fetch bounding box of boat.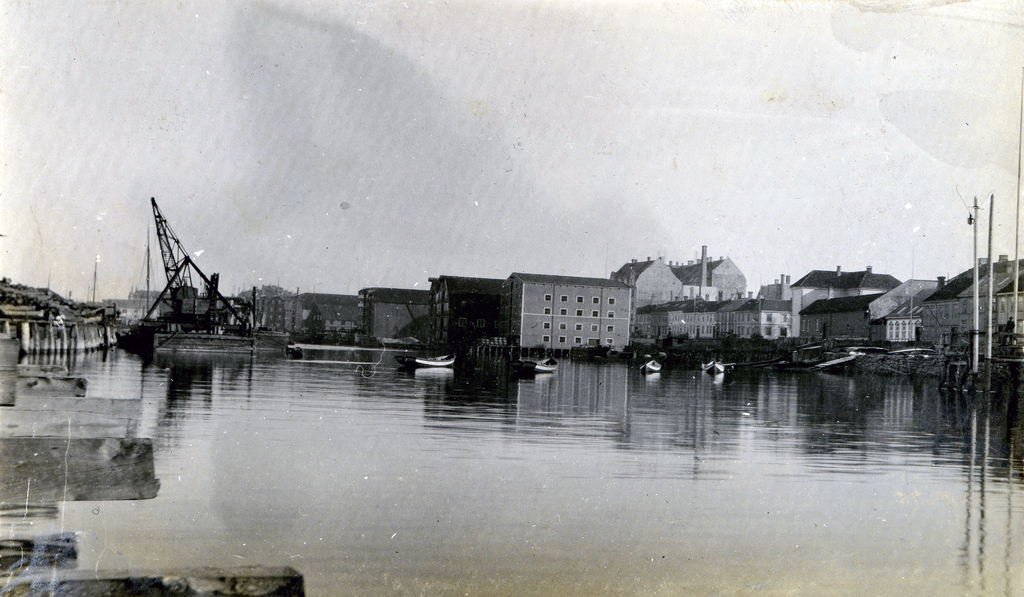
Bbox: <bbox>397, 351, 456, 368</bbox>.
